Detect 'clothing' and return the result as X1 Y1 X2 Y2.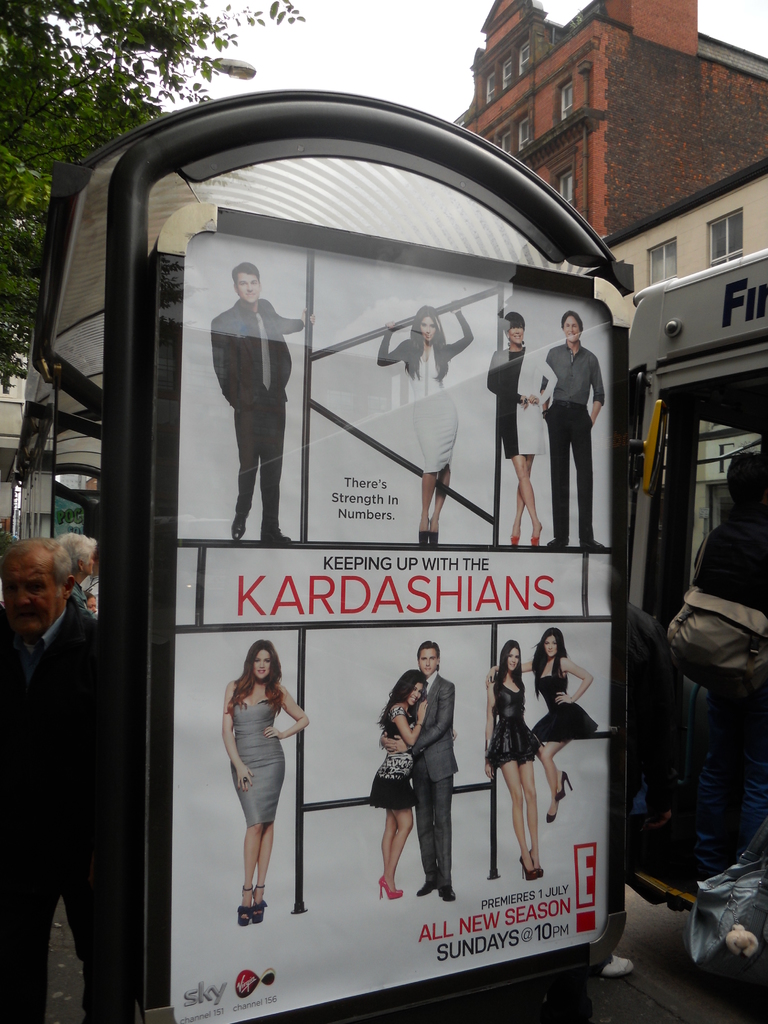
491 678 522 765.
